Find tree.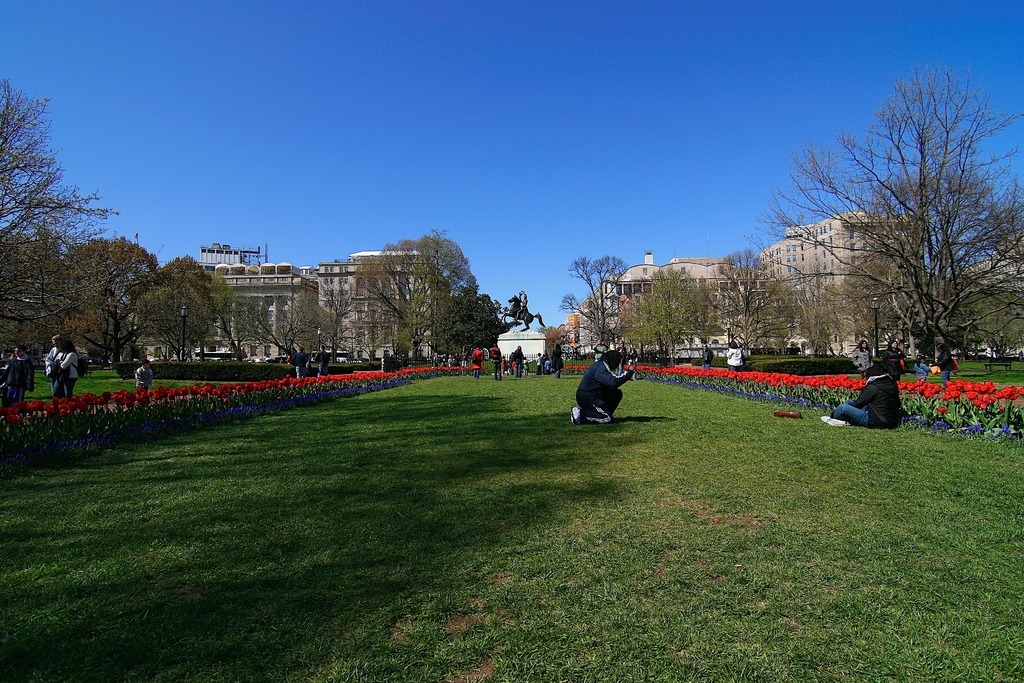
(x1=137, y1=256, x2=223, y2=372).
